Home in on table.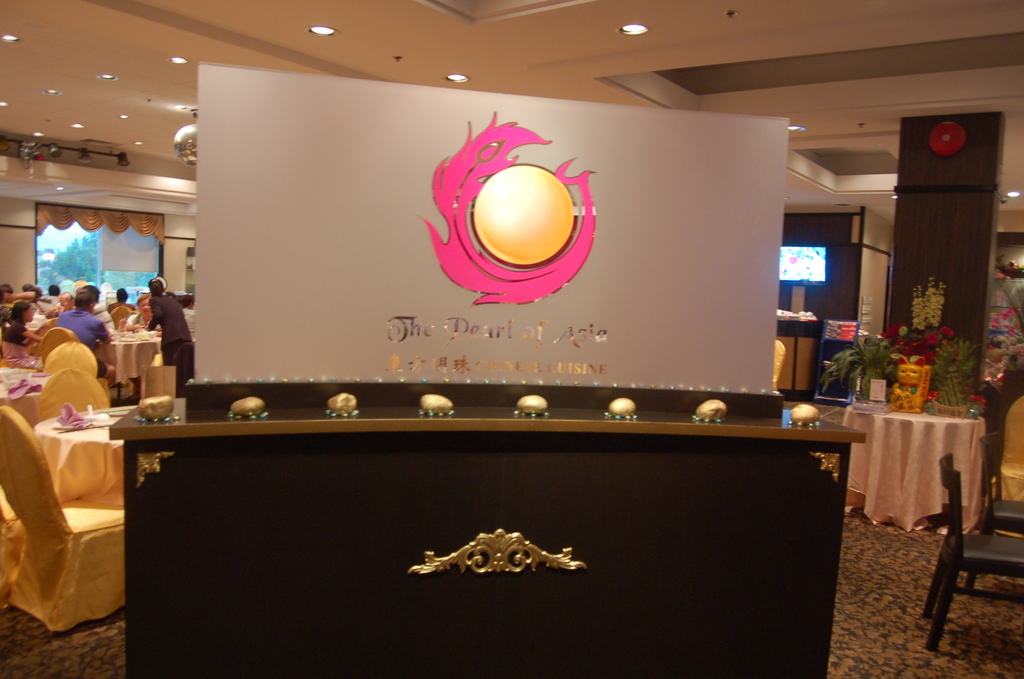
Homed in at x1=844, y1=397, x2=989, y2=531.
